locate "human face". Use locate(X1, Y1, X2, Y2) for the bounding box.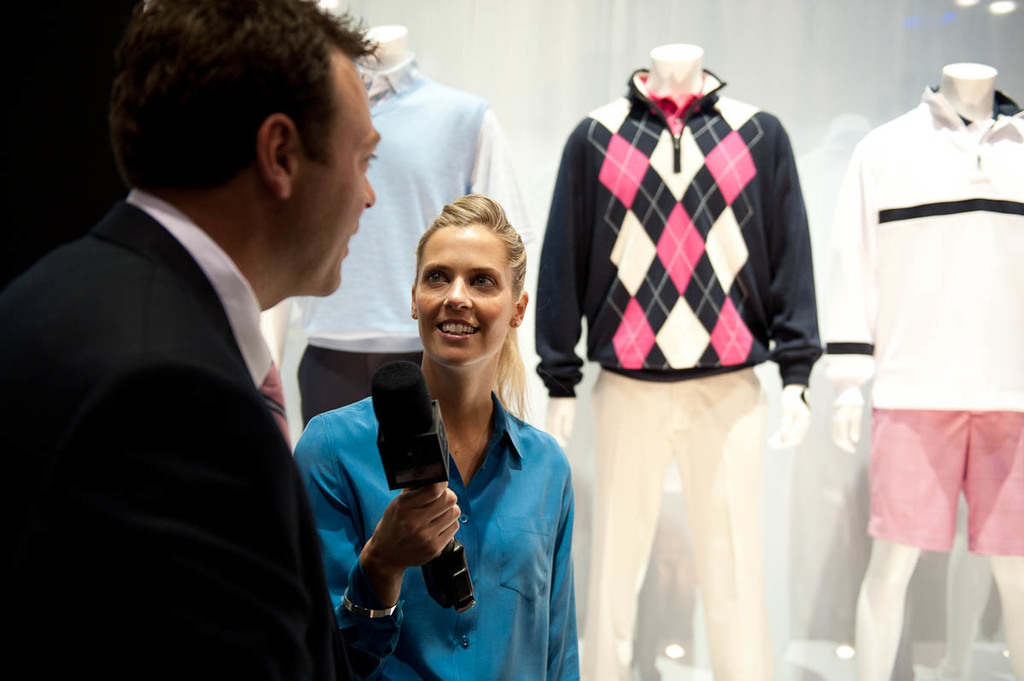
locate(288, 60, 381, 296).
